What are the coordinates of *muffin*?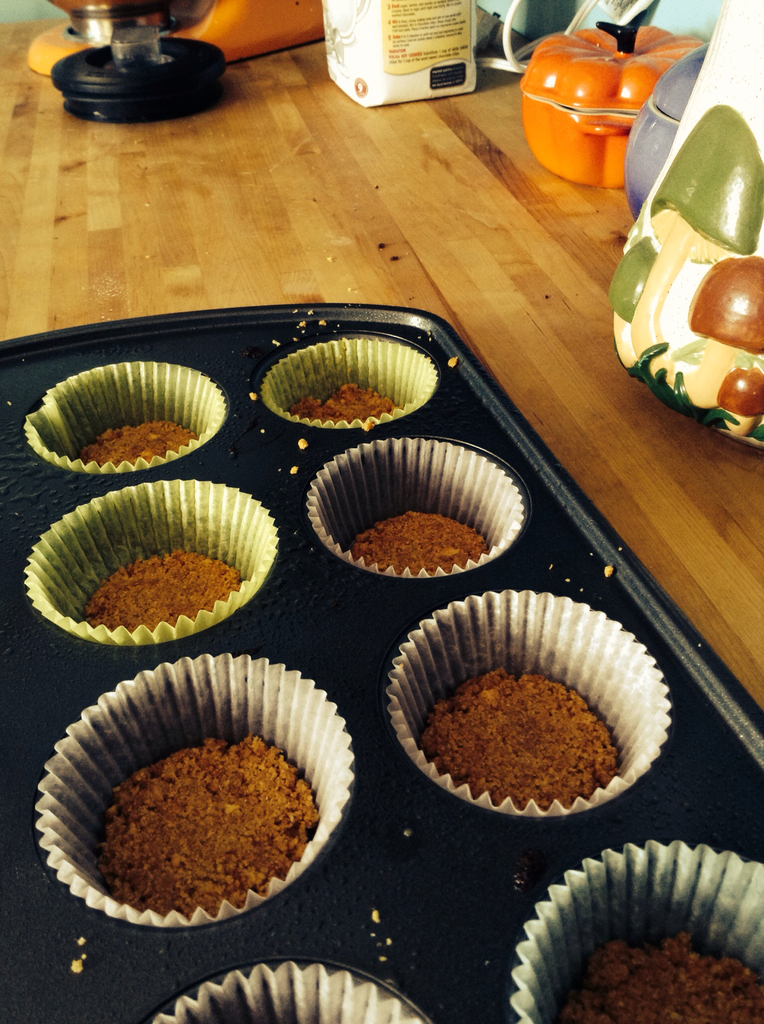
l=22, t=350, r=225, b=471.
